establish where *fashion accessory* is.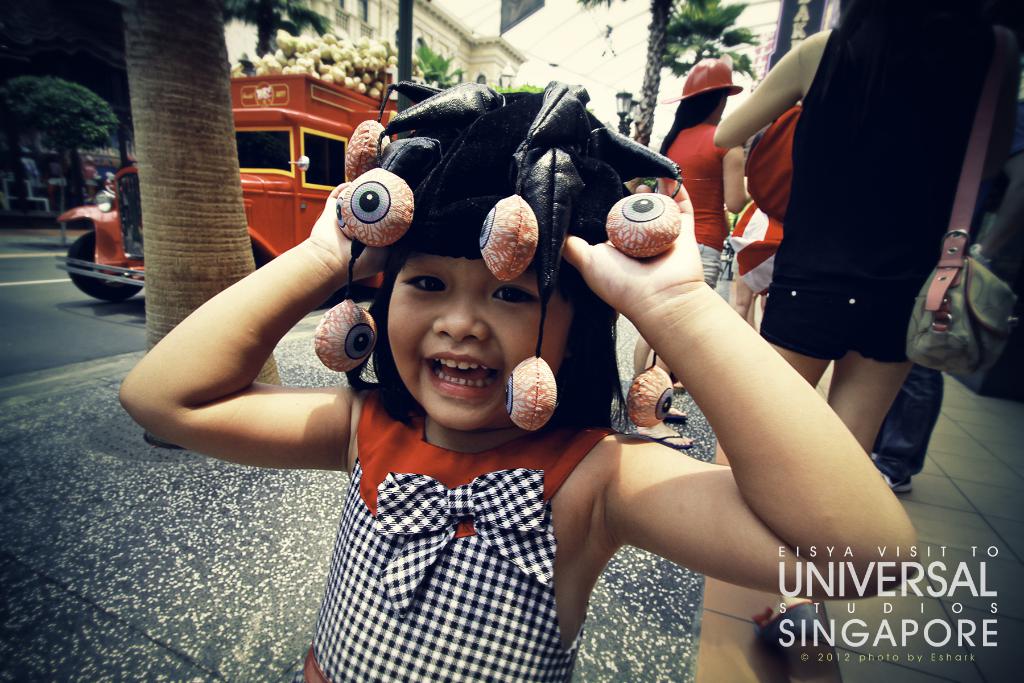
Established at (906,24,1023,373).
